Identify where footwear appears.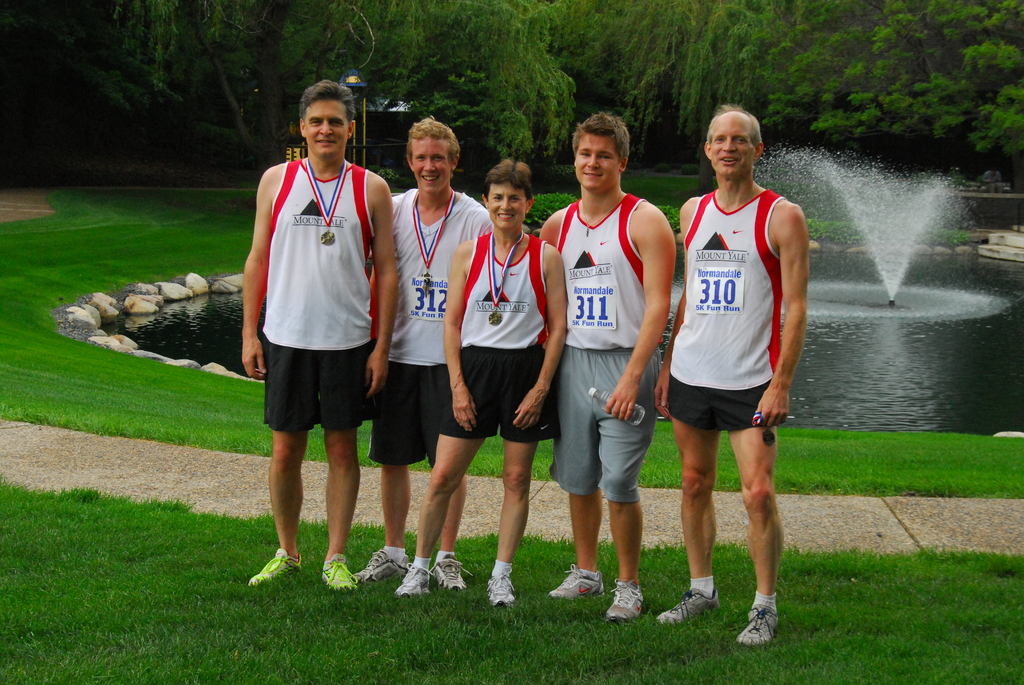
Appears at <region>352, 548, 410, 585</region>.
